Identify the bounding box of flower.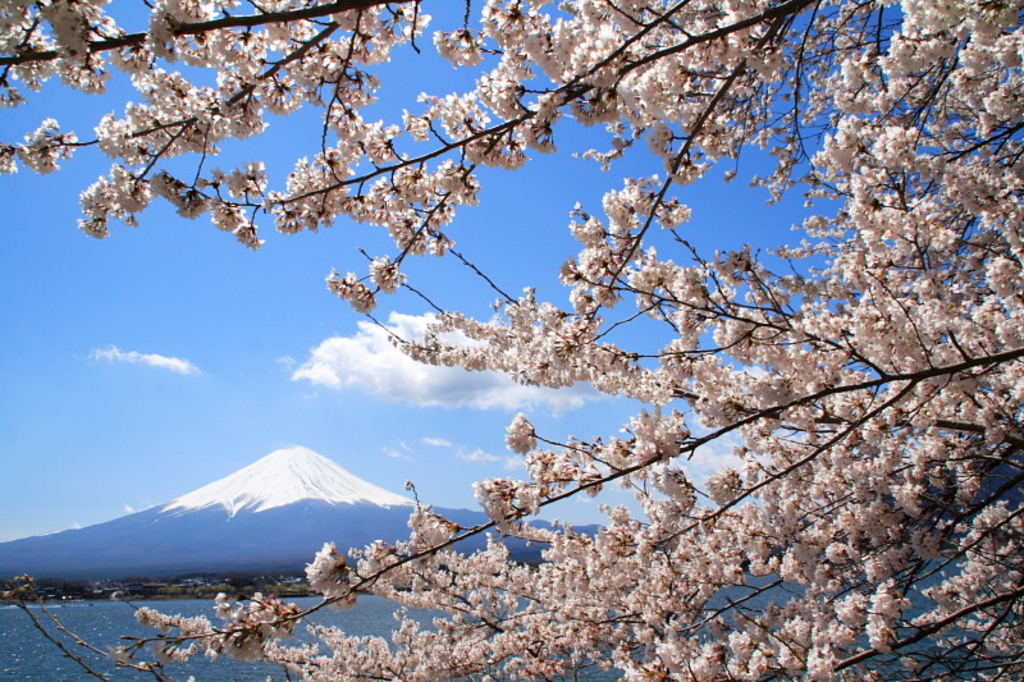
[x1=474, y1=482, x2=544, y2=545].
